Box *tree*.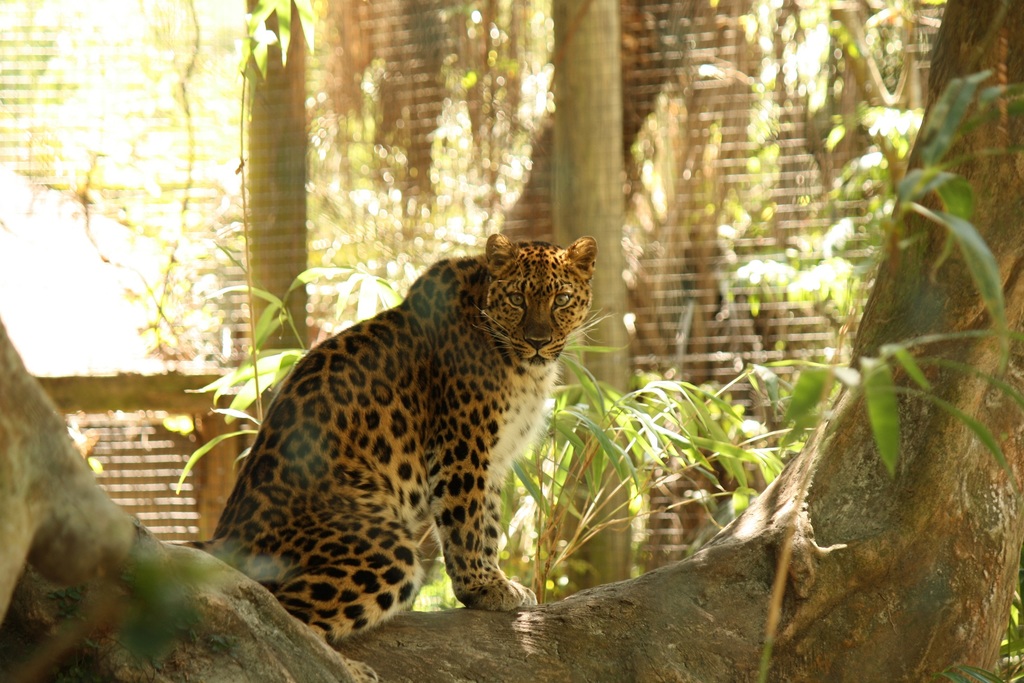
0, 0, 1023, 682.
